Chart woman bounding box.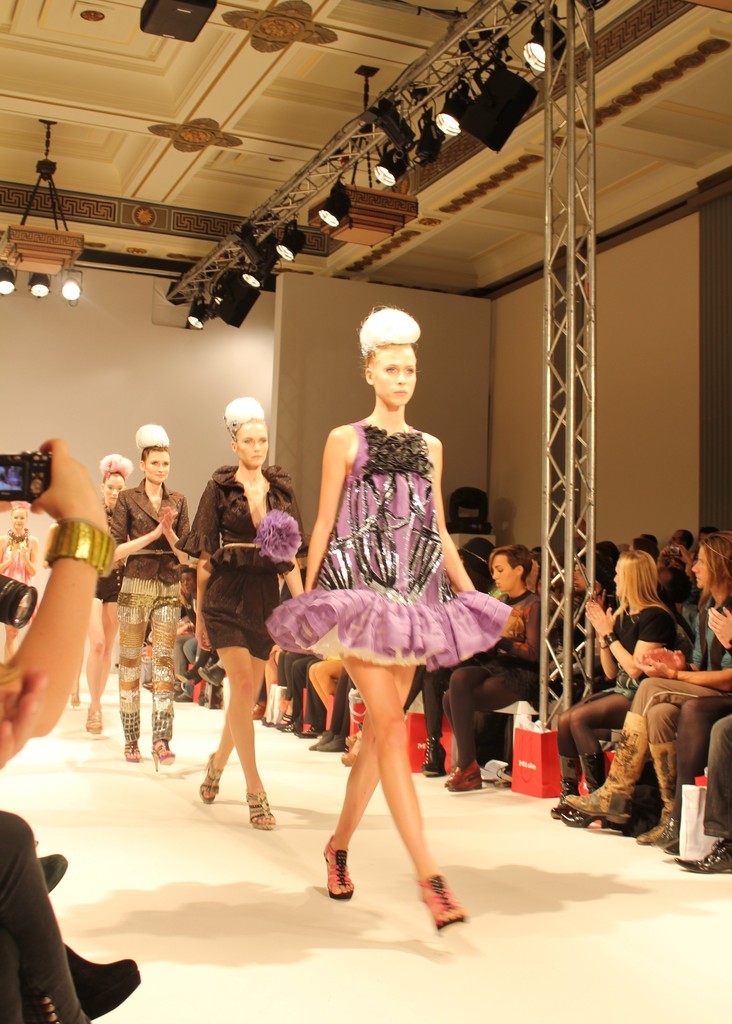
Charted: Rect(258, 307, 510, 954).
